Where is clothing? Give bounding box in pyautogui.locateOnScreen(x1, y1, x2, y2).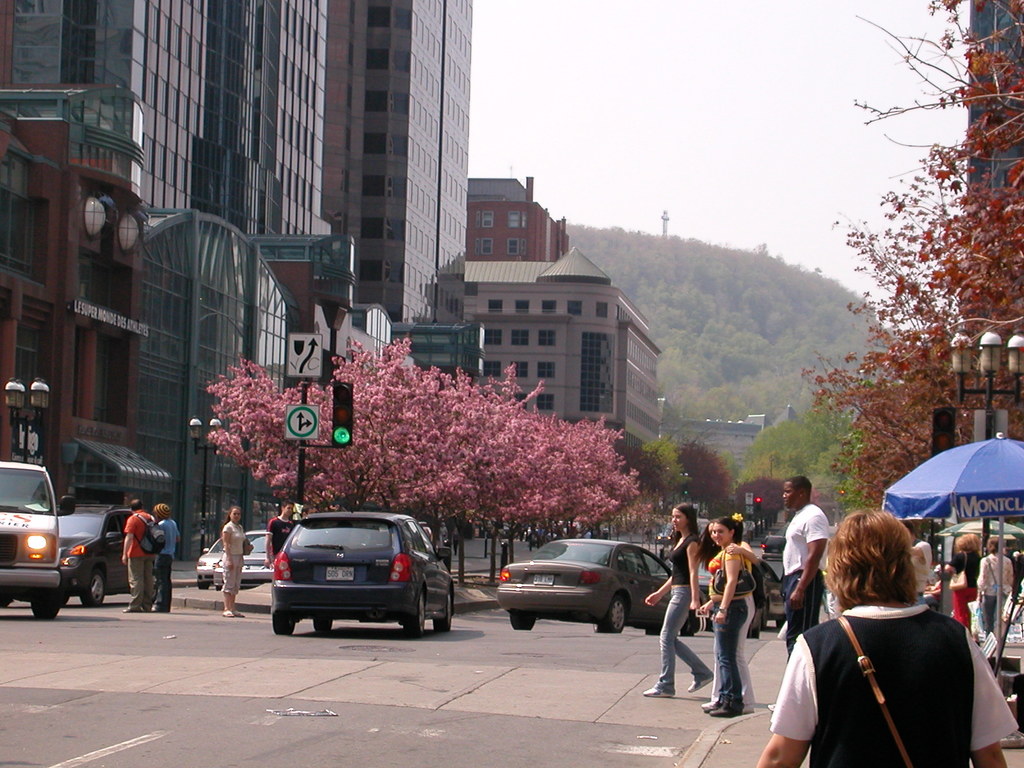
pyautogui.locateOnScreen(945, 547, 974, 584).
